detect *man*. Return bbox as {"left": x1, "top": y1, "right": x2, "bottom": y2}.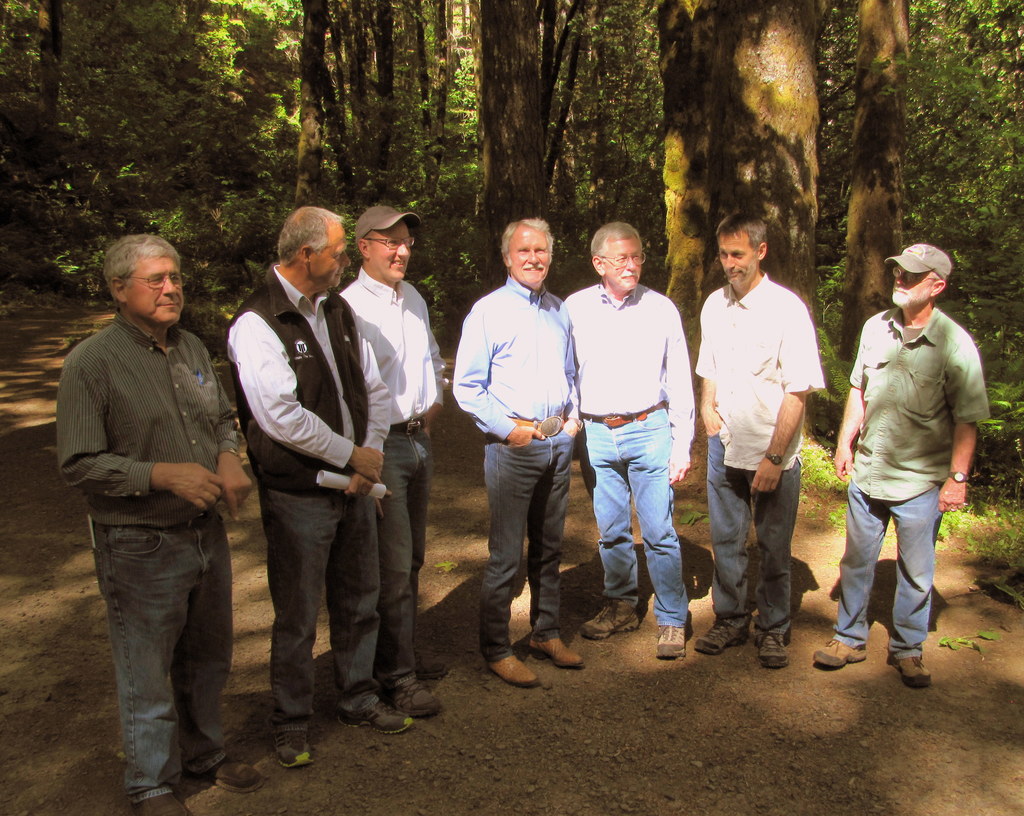
{"left": 563, "top": 221, "right": 698, "bottom": 660}.
